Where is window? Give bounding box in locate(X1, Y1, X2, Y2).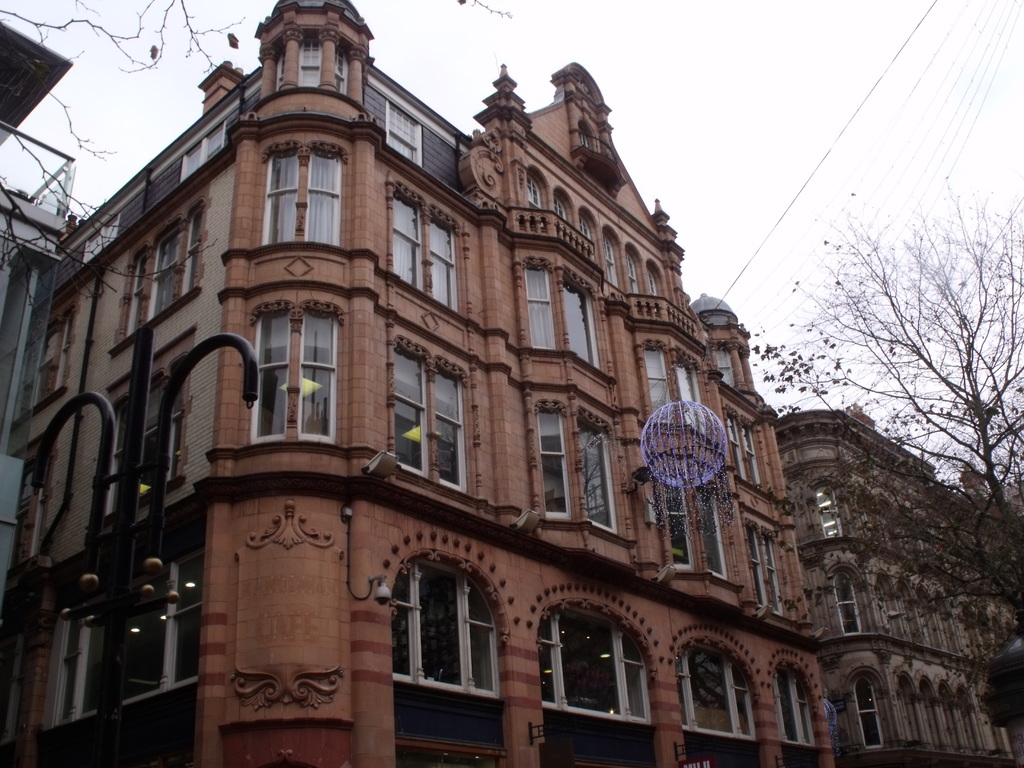
locate(551, 197, 567, 225).
